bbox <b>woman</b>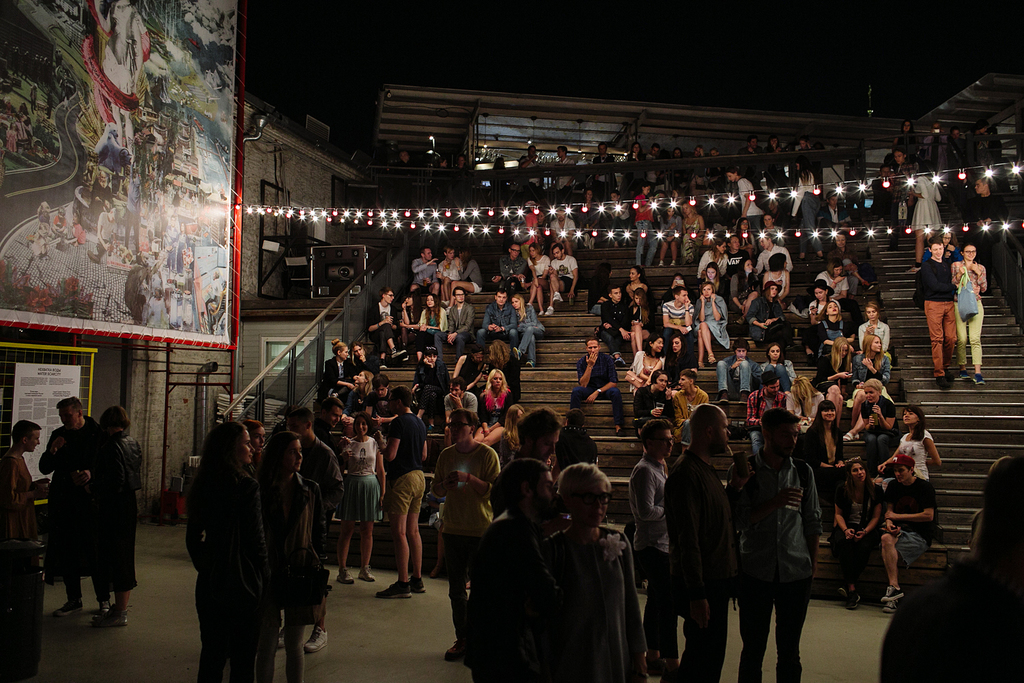
crop(480, 365, 507, 454)
